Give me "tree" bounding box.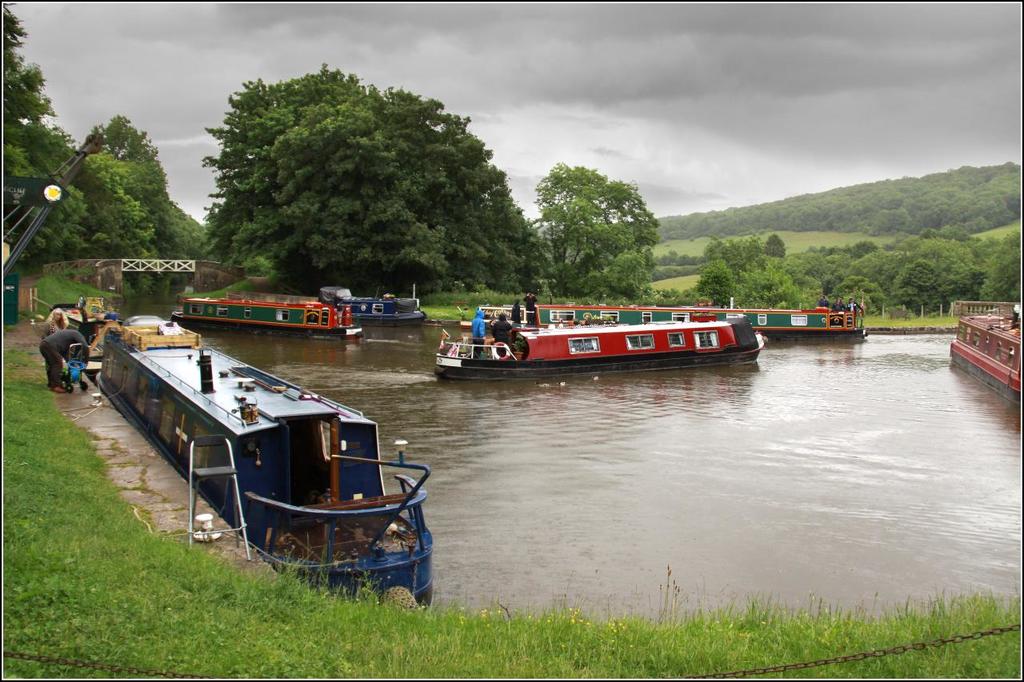
<bbox>177, 74, 554, 282</bbox>.
